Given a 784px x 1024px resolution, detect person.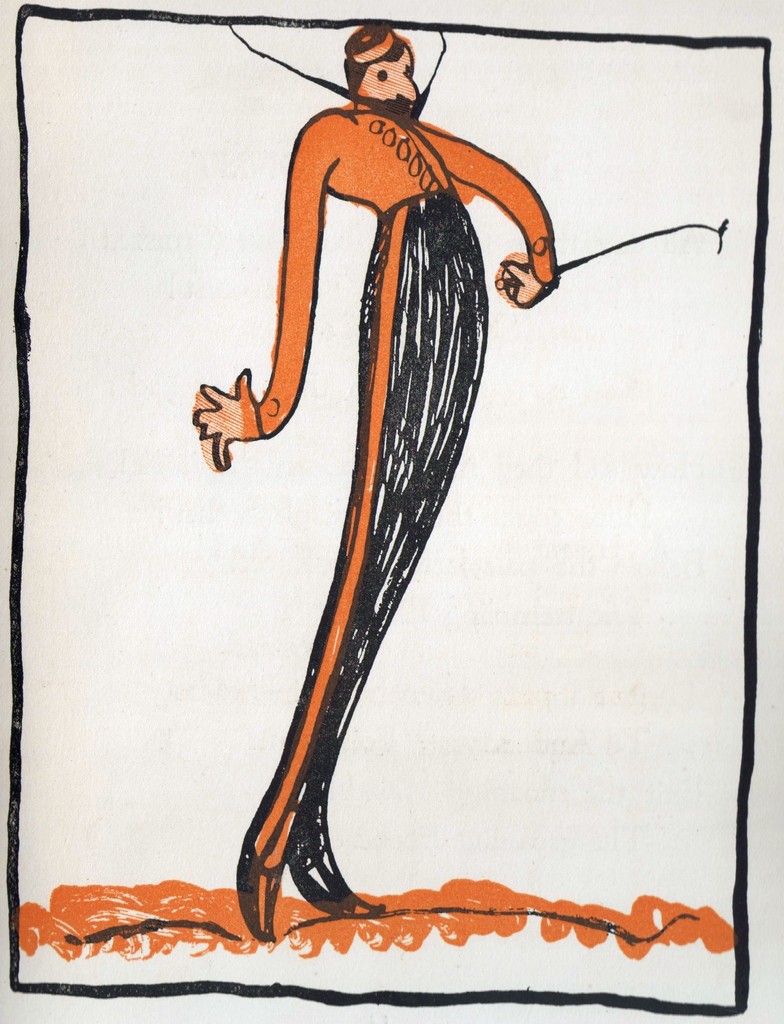
193 20 567 953.
